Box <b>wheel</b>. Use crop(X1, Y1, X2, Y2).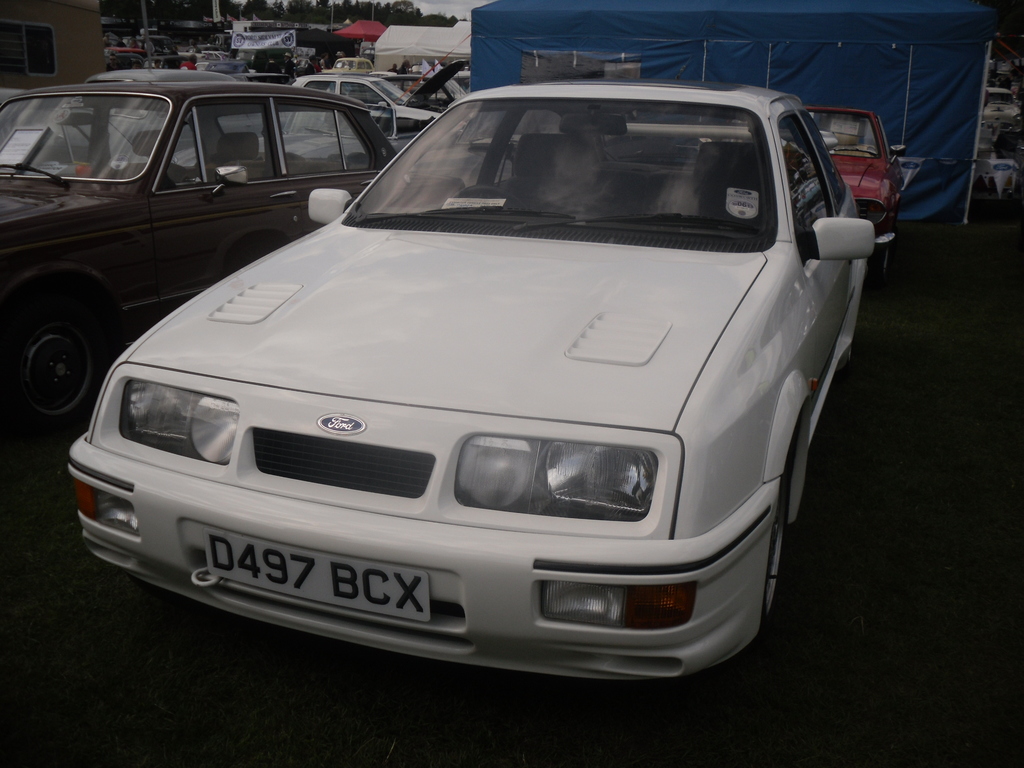
crop(12, 322, 111, 435).
